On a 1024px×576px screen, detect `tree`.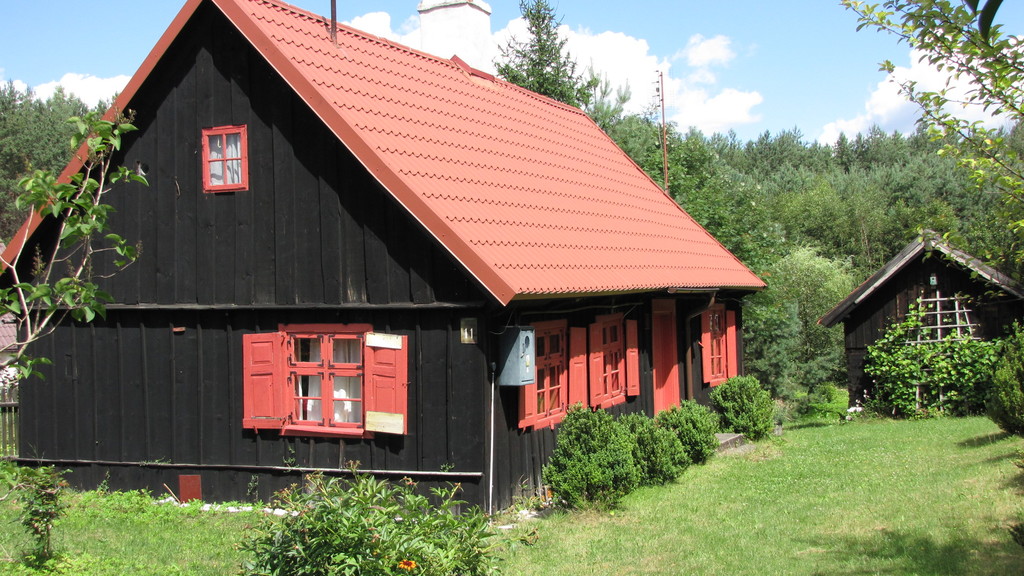
(656, 121, 729, 198).
